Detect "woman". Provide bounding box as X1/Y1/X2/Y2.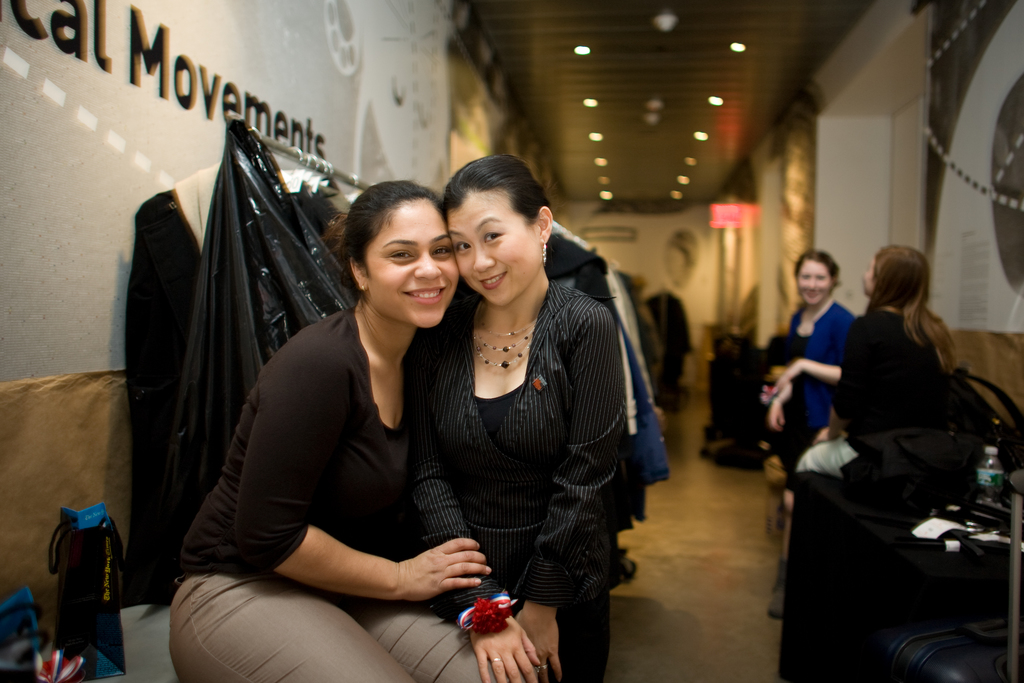
172/178/532/682.
